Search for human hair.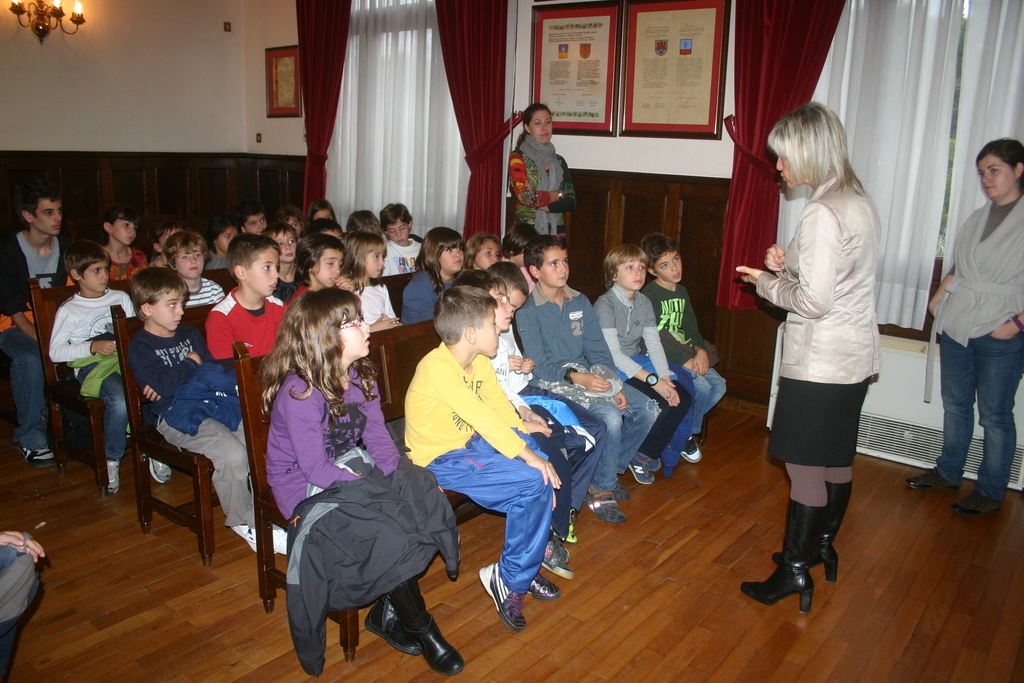
Found at pyautogui.locateOnScreen(461, 231, 504, 261).
